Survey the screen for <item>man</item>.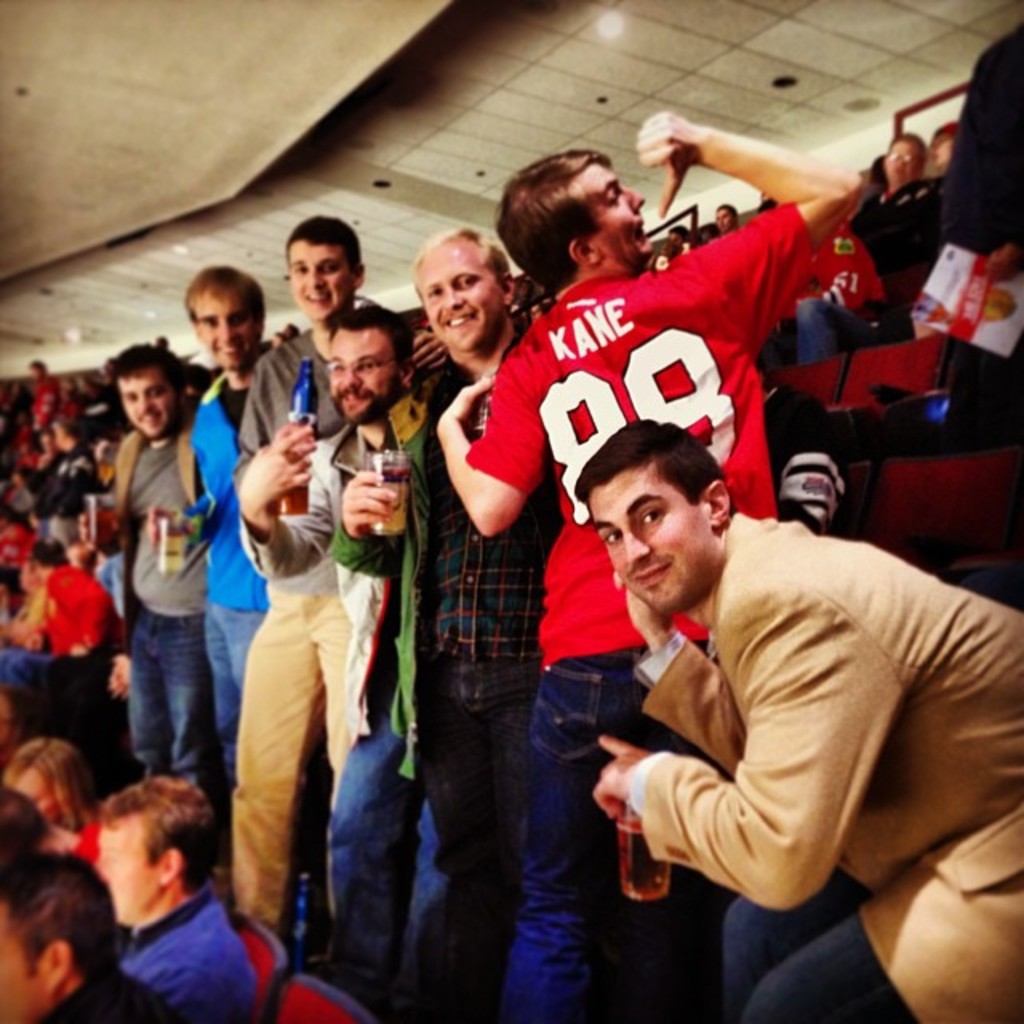
Survey found: detection(0, 536, 117, 694).
